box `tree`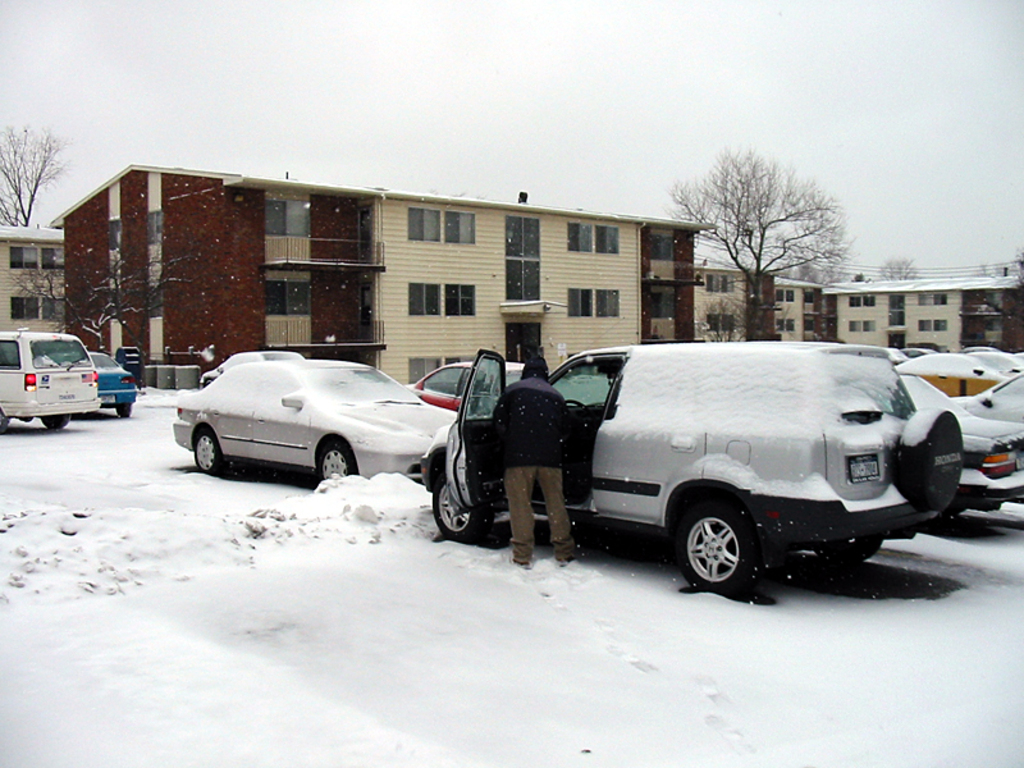
detection(0, 122, 63, 230)
